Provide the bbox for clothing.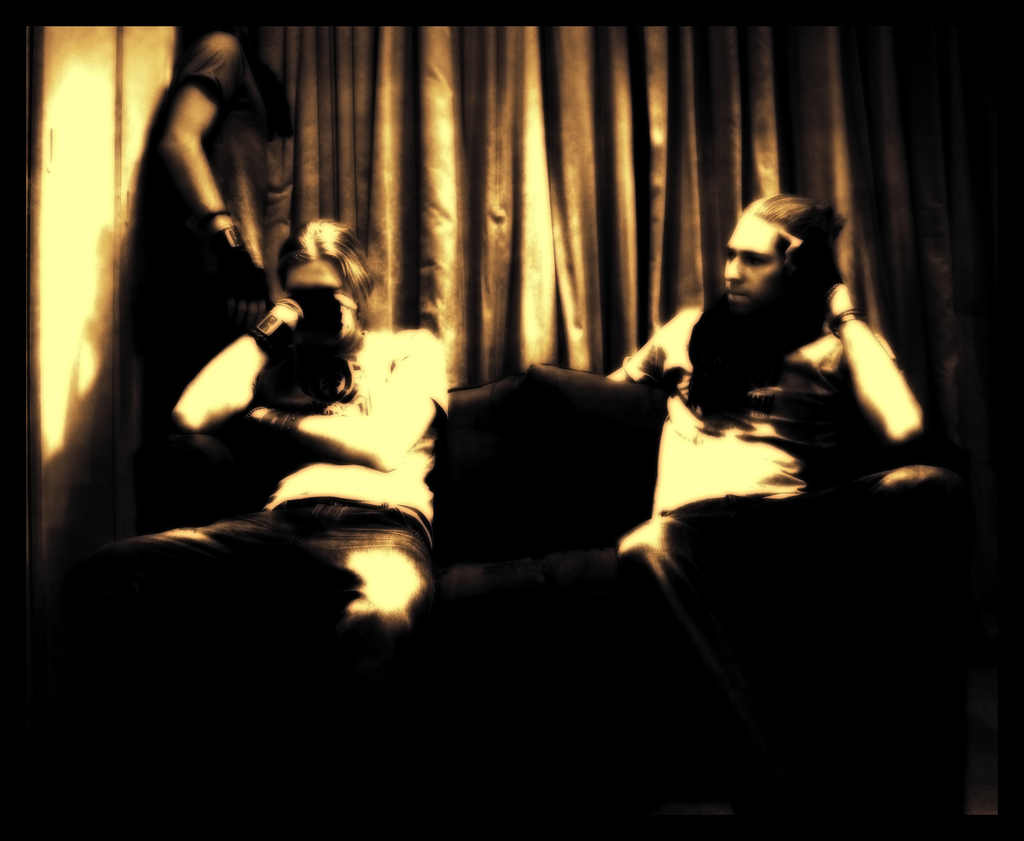
box=[639, 225, 916, 648].
